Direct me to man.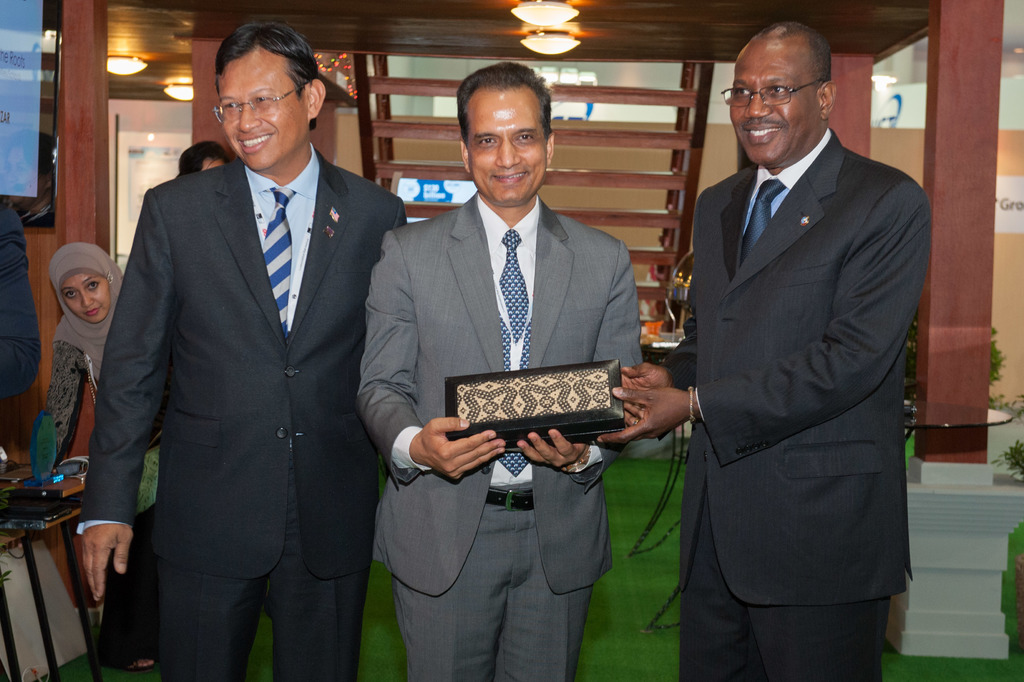
Direction: rect(82, 19, 406, 681).
